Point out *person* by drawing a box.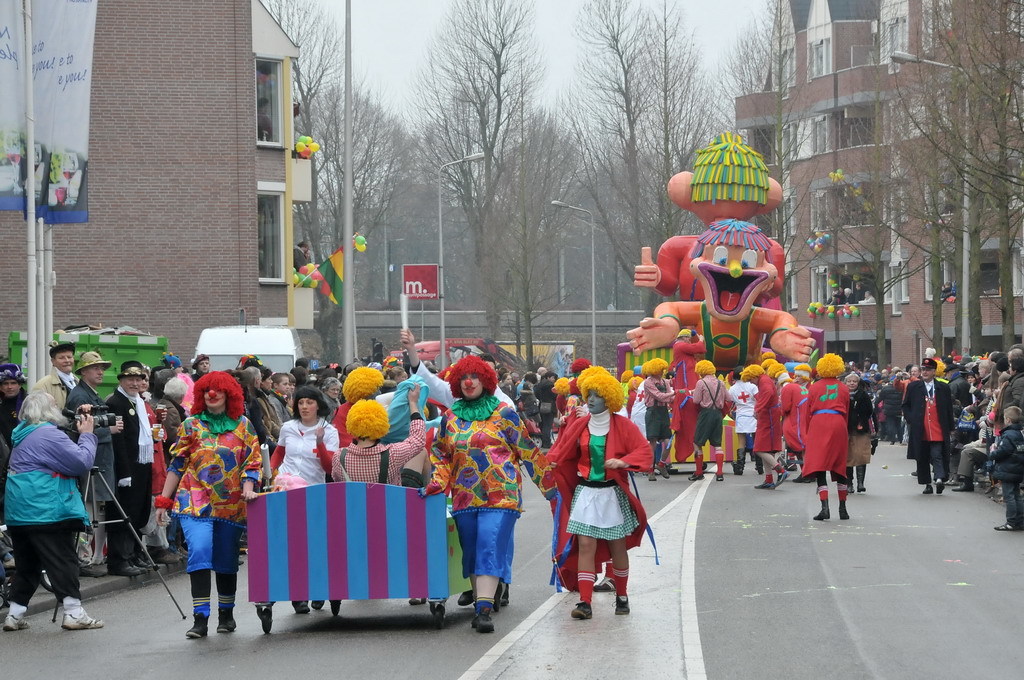
(756, 355, 783, 496).
